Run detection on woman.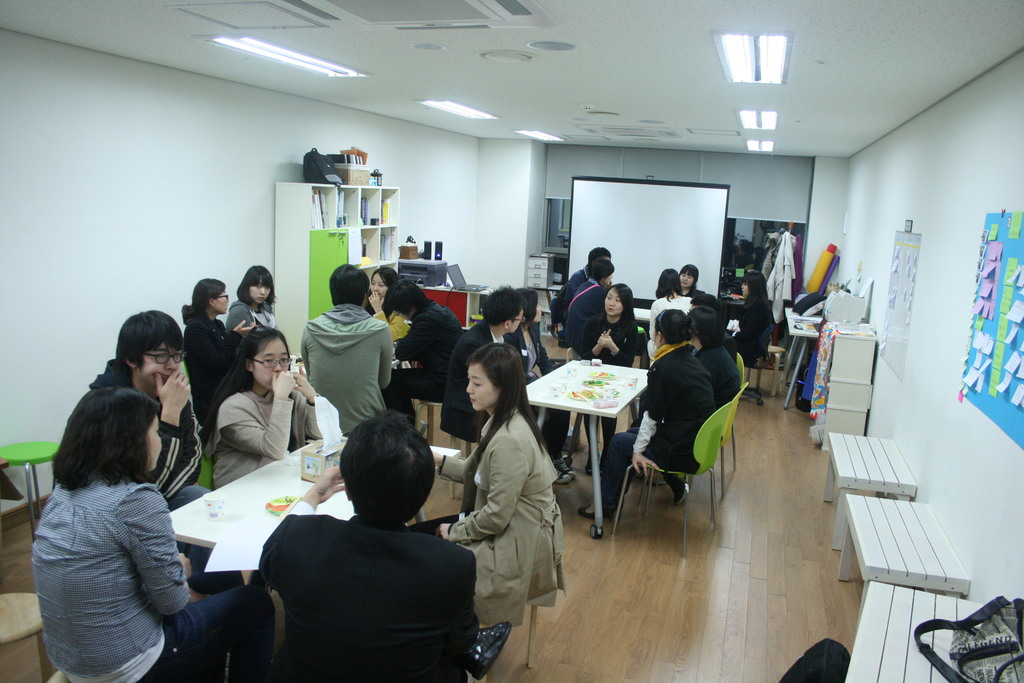
Result: bbox(668, 308, 749, 504).
